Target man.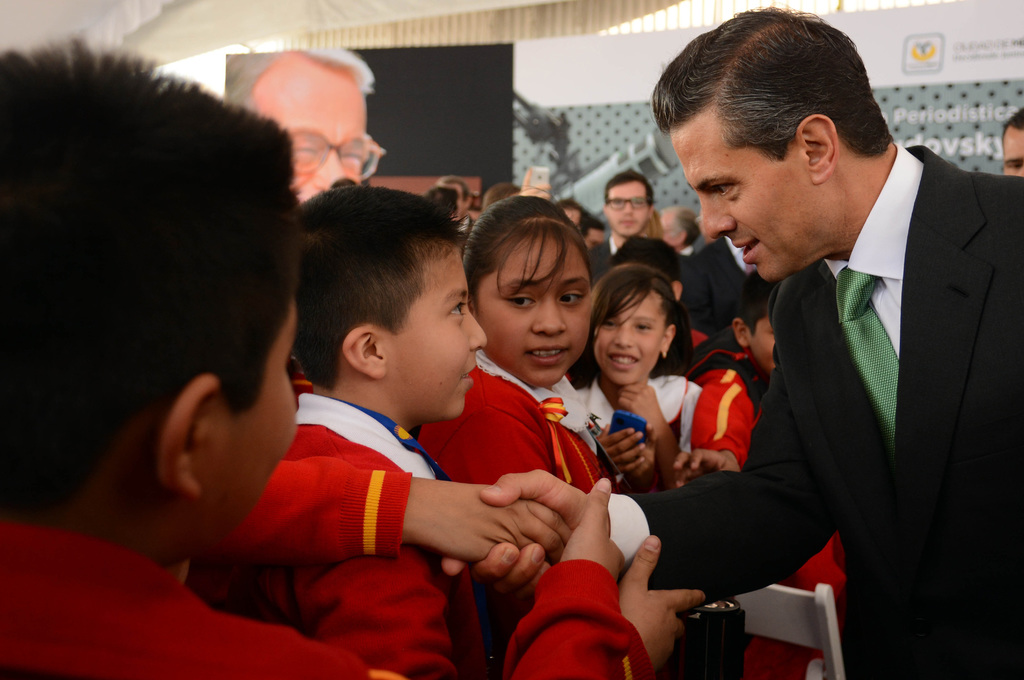
Target region: bbox=[211, 48, 377, 204].
